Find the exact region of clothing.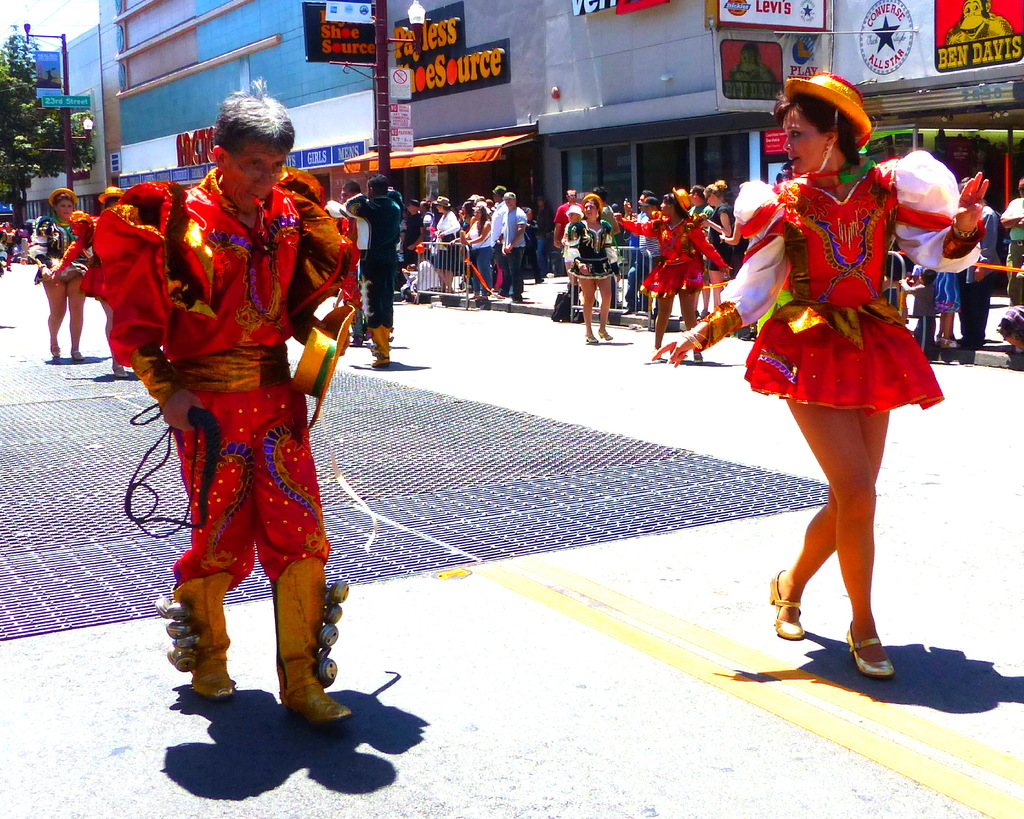
Exact region: [left=344, top=190, right=403, bottom=328].
